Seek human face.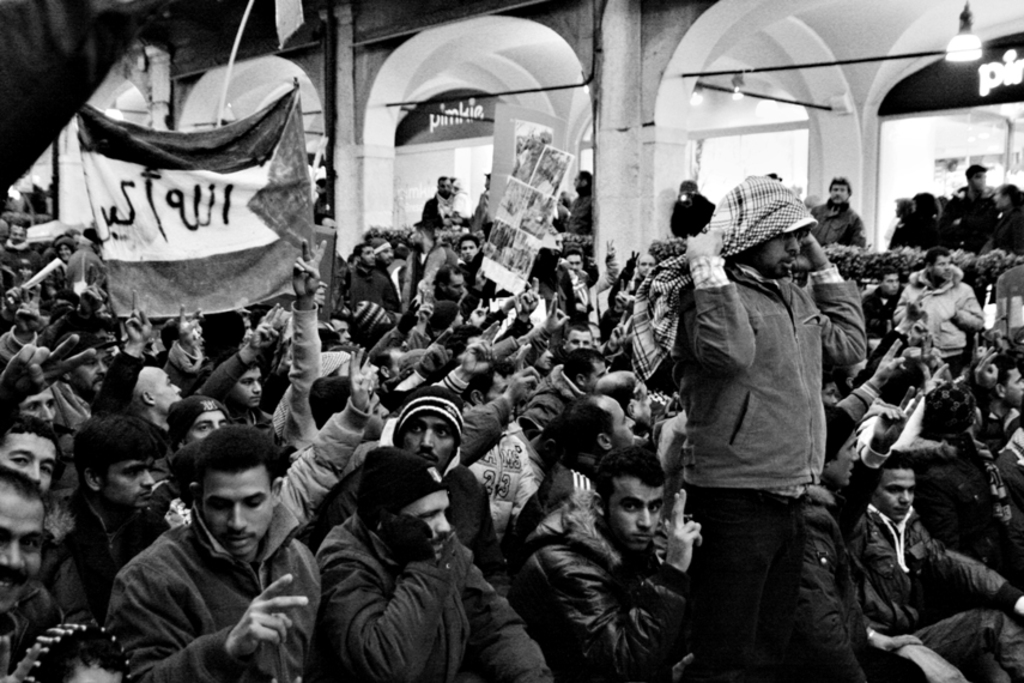
<region>881, 274, 901, 297</region>.
